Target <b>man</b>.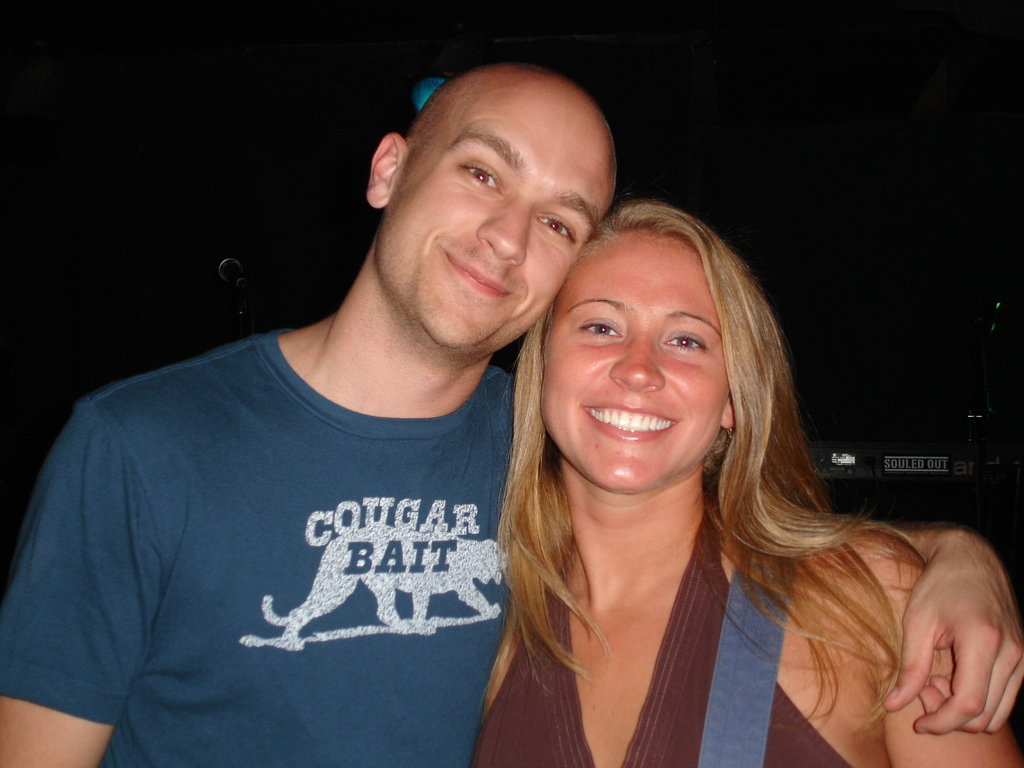
Target region: region(0, 60, 1023, 767).
